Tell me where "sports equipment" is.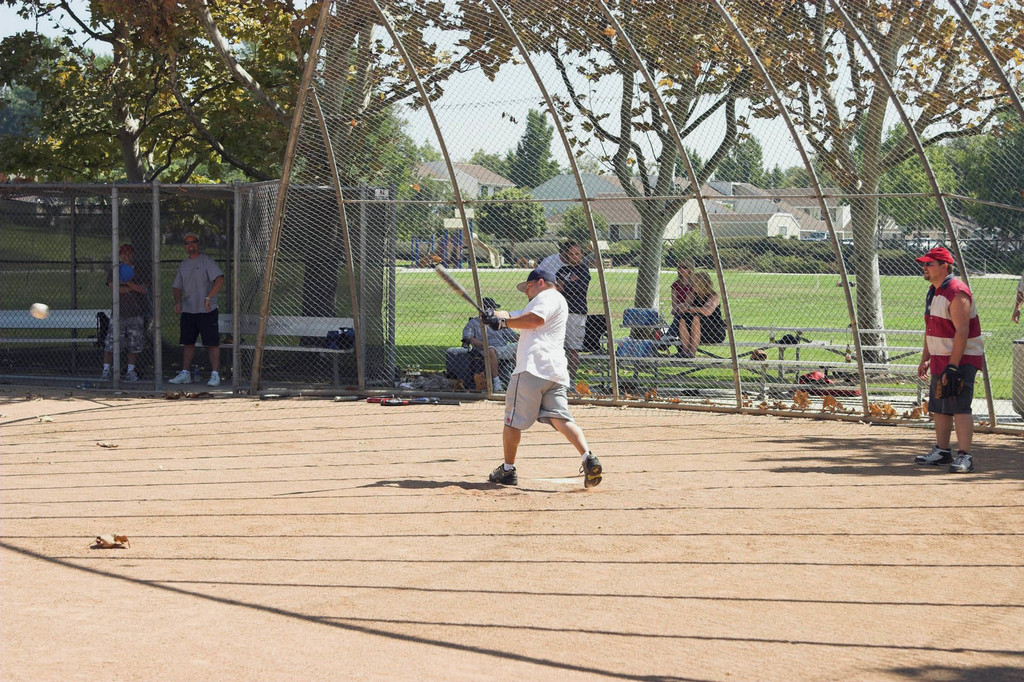
"sports equipment" is at Rect(930, 363, 963, 406).
